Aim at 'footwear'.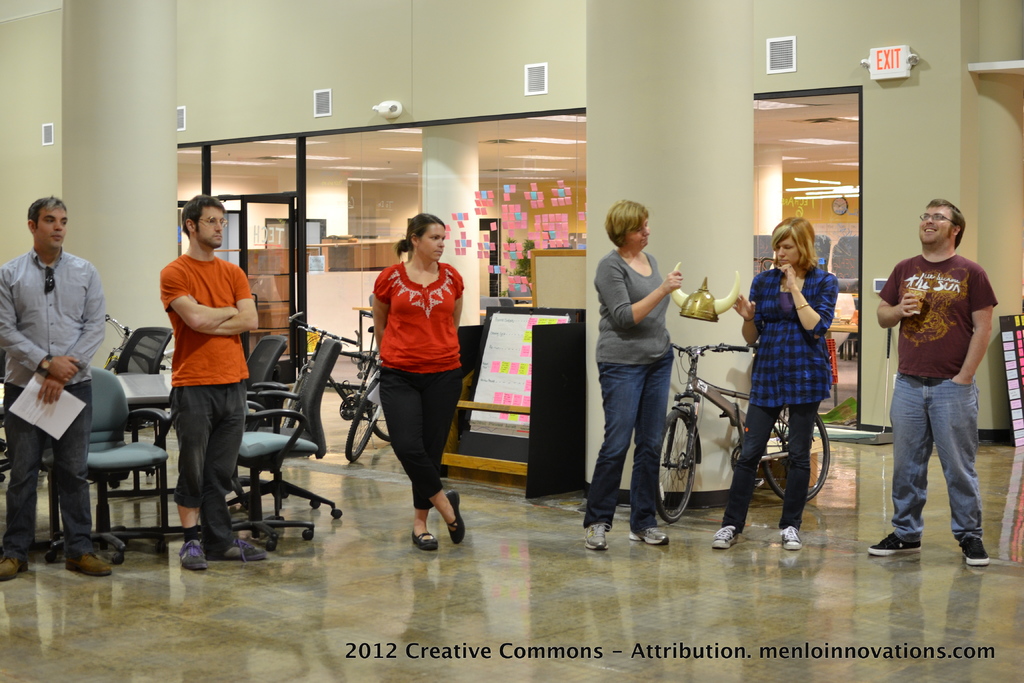
Aimed at 0/551/28/584.
